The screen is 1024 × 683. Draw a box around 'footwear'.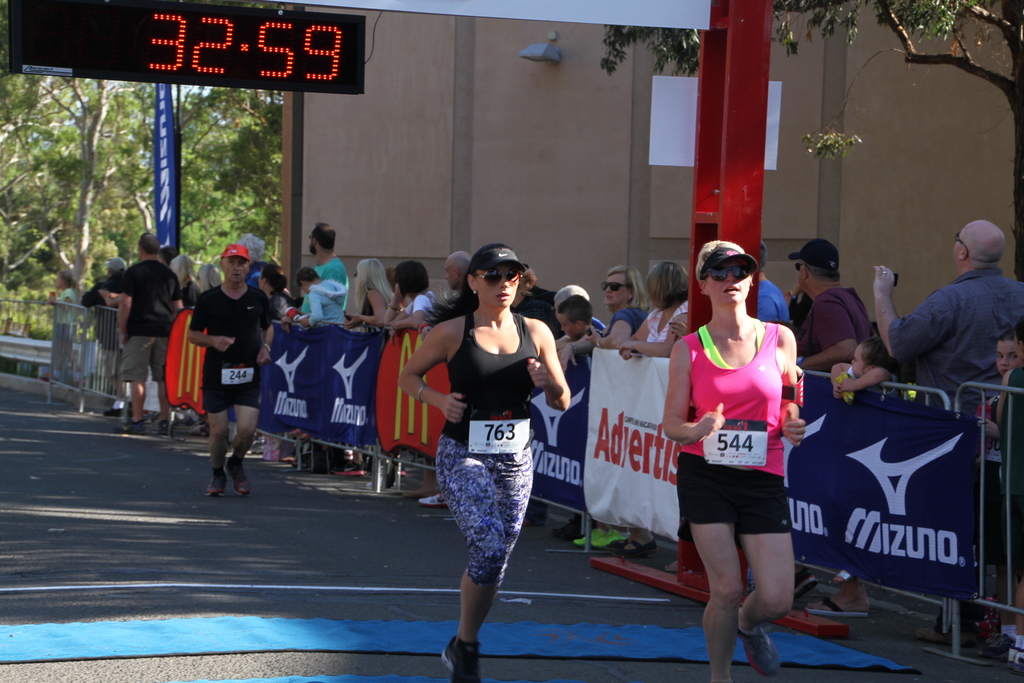
(x1=916, y1=623, x2=978, y2=644).
